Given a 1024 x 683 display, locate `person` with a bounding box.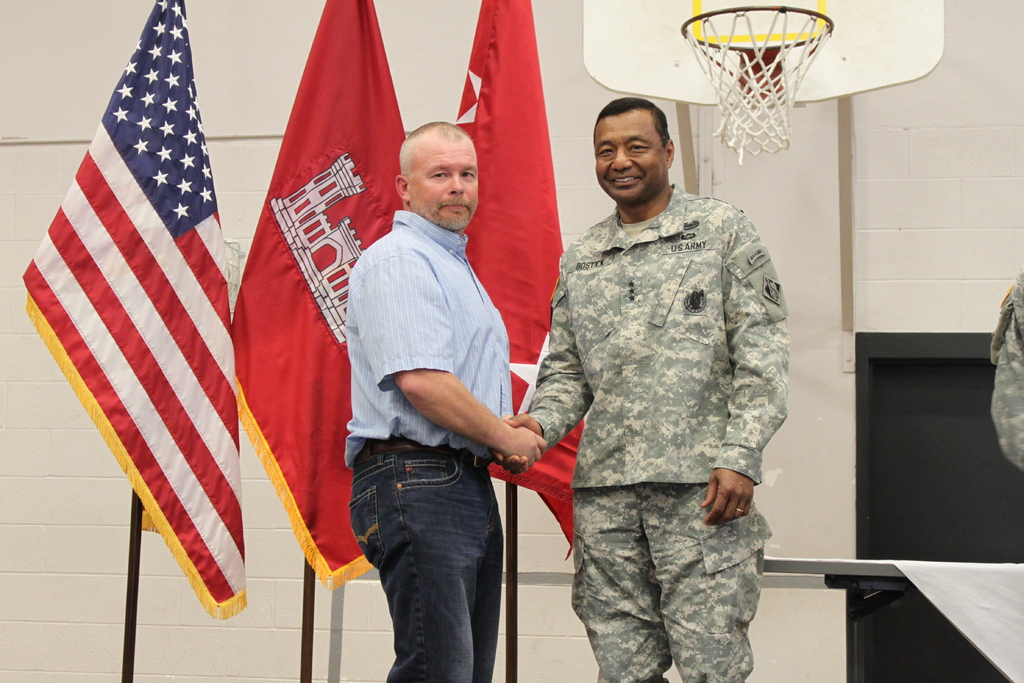
Located: (x1=518, y1=76, x2=813, y2=682).
